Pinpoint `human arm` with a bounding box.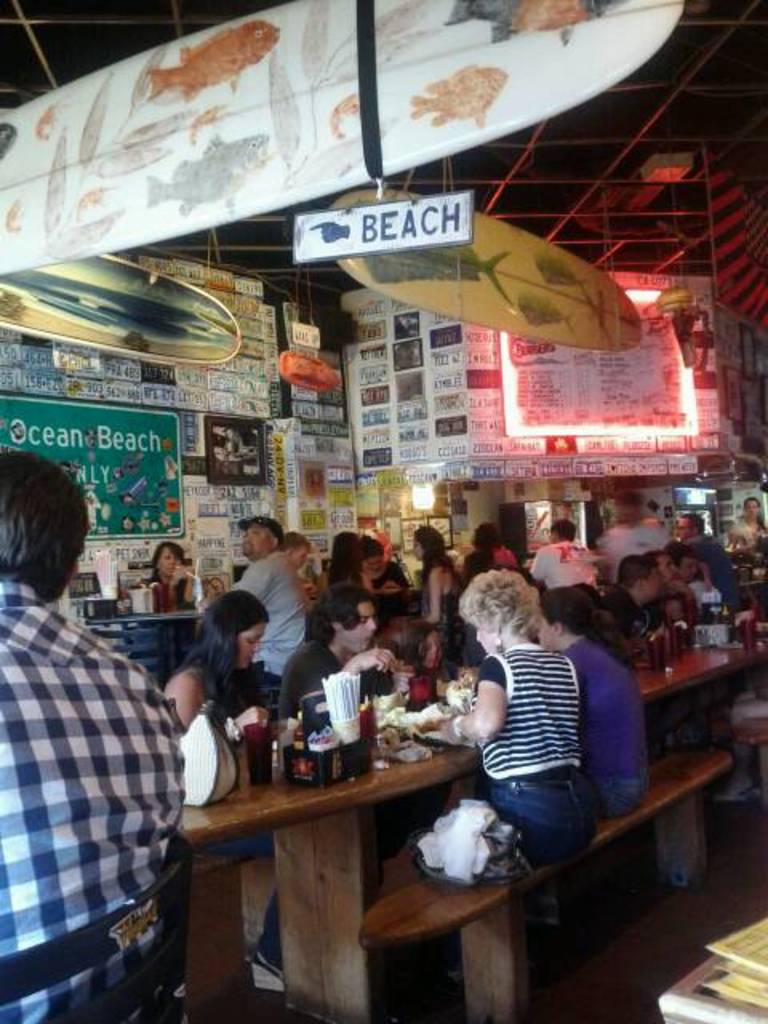
[432,651,512,746].
